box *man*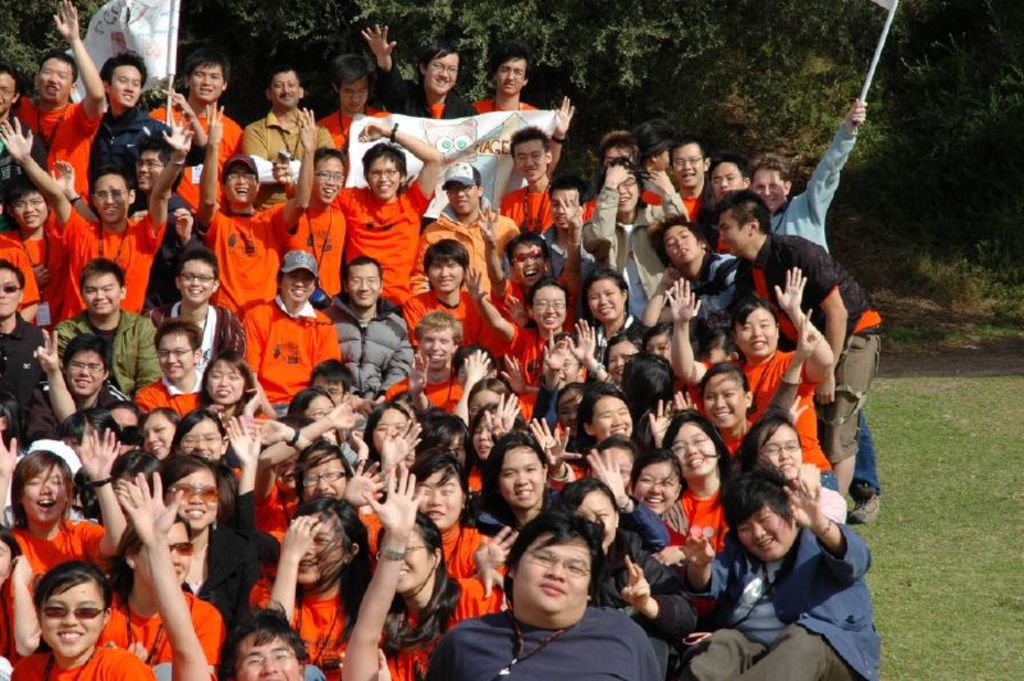
[x1=211, y1=238, x2=346, y2=408]
